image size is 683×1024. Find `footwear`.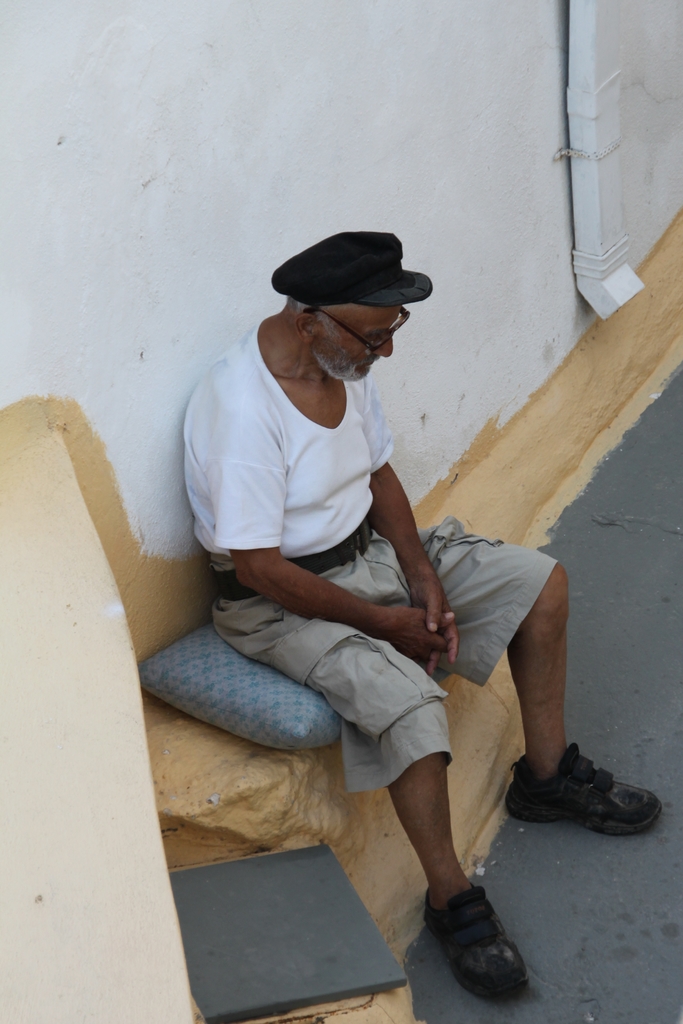
(424,881,529,998).
